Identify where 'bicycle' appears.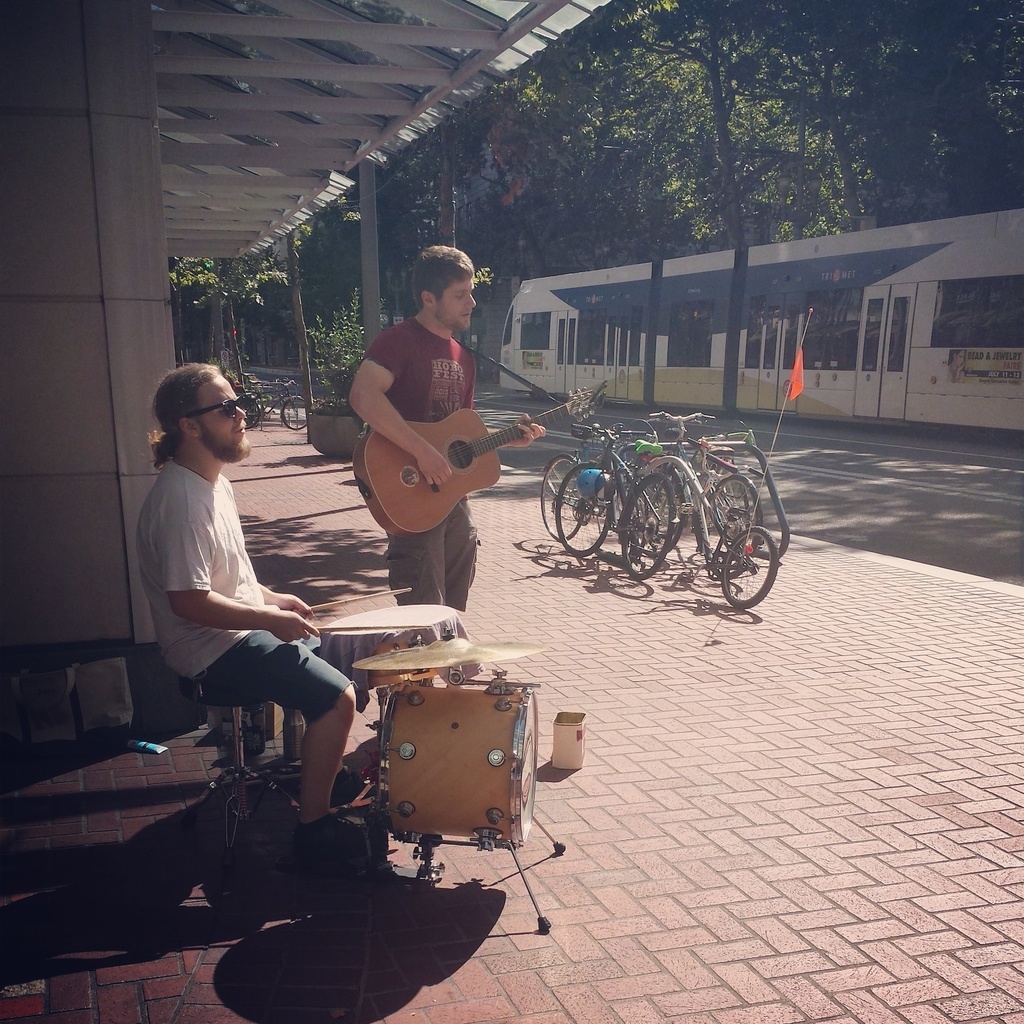
Appears at {"x1": 240, "y1": 380, "x2": 312, "y2": 429}.
